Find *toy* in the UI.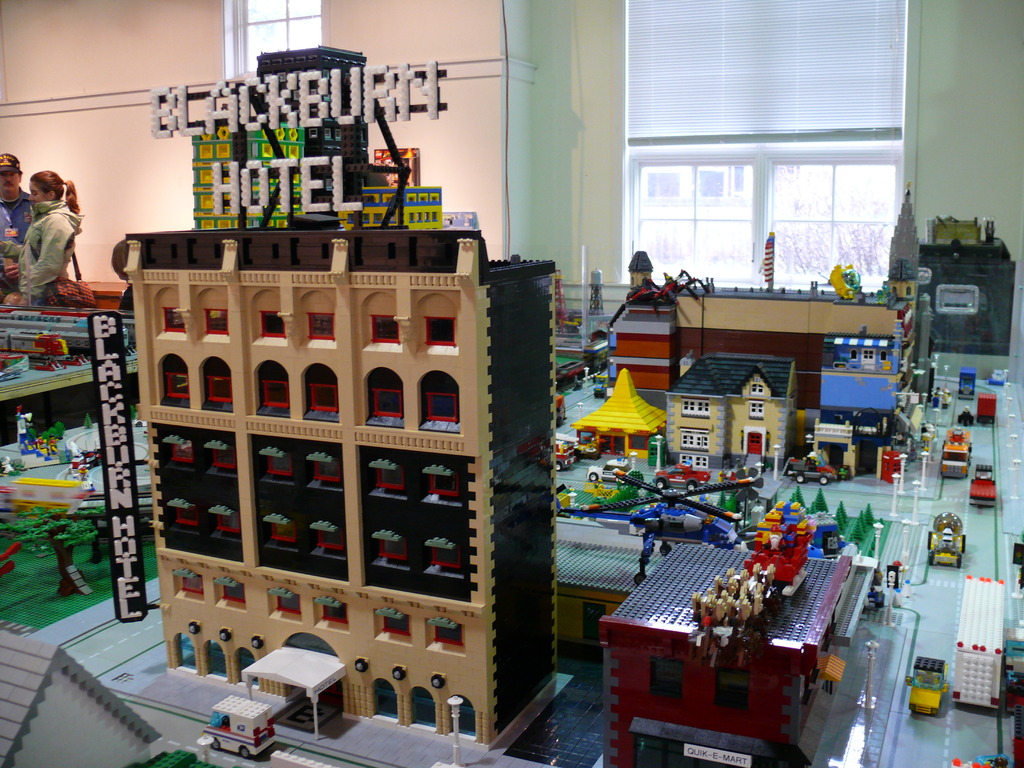
UI element at [969, 458, 1000, 508].
